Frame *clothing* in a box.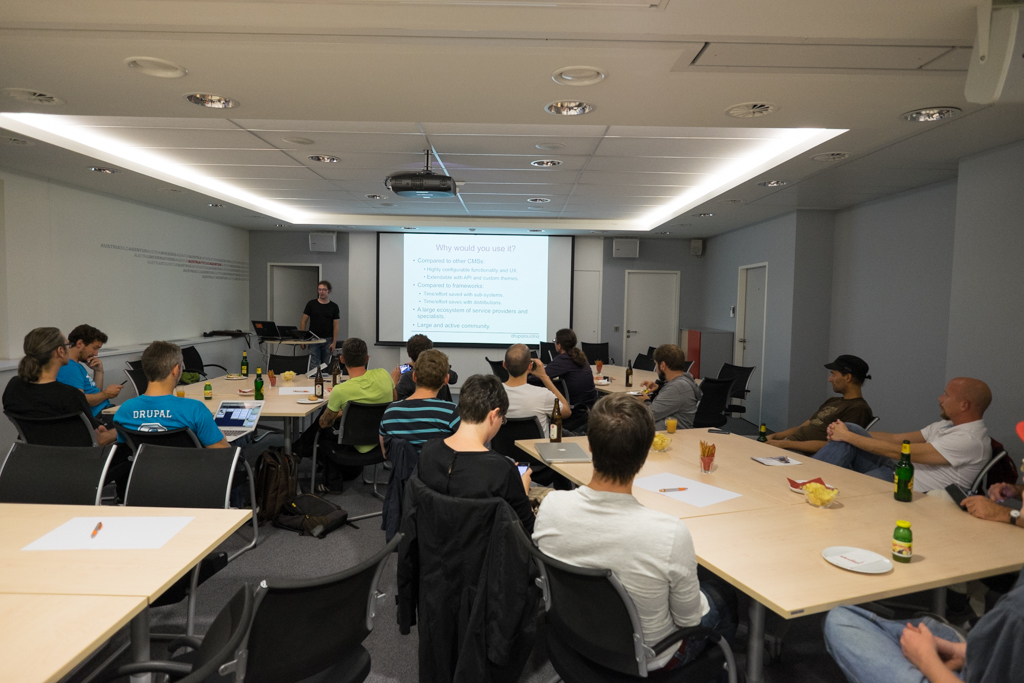
497,368,561,423.
